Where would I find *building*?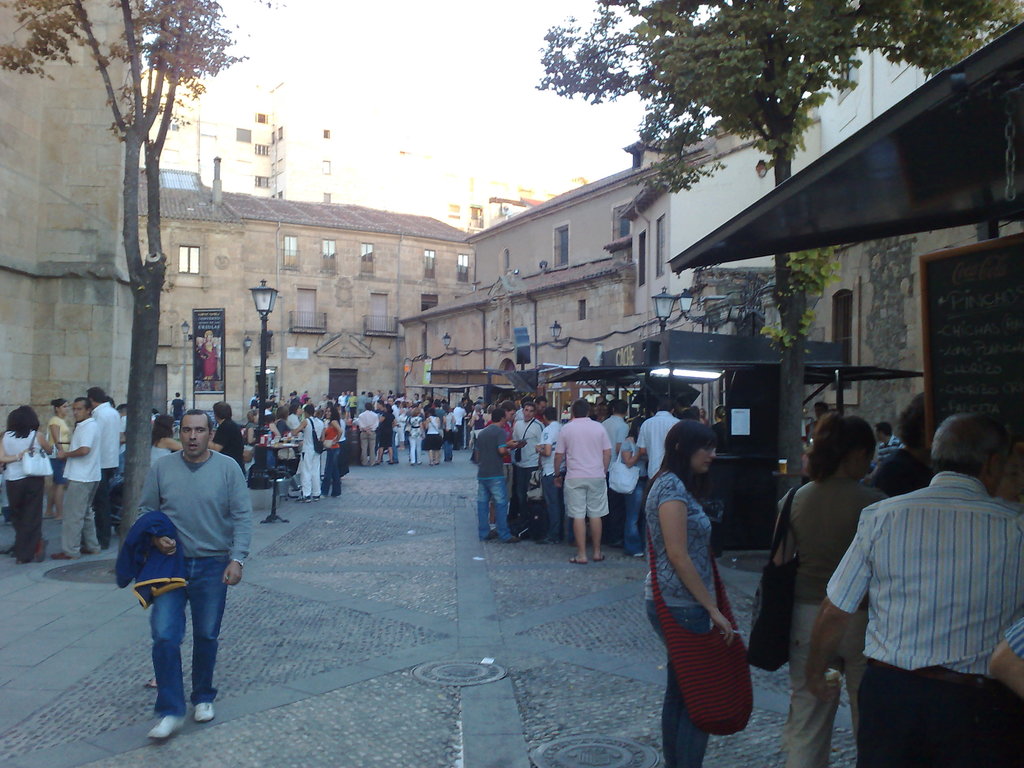
At detection(149, 73, 478, 239).
